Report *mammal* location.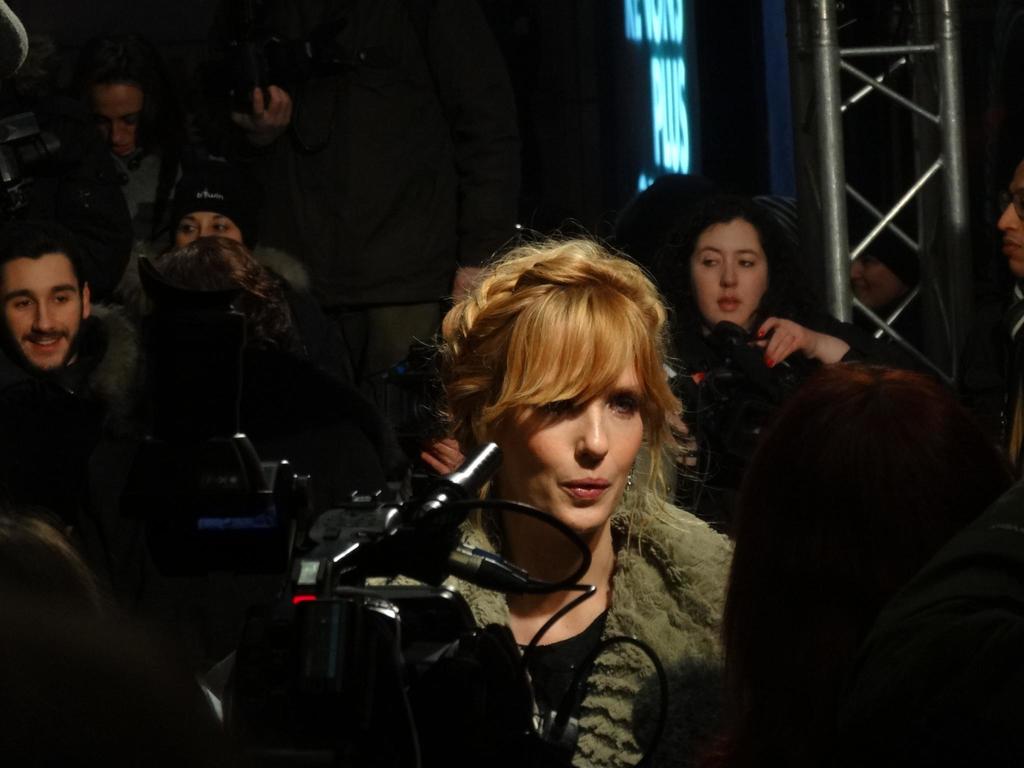
Report: locate(0, 510, 222, 767).
